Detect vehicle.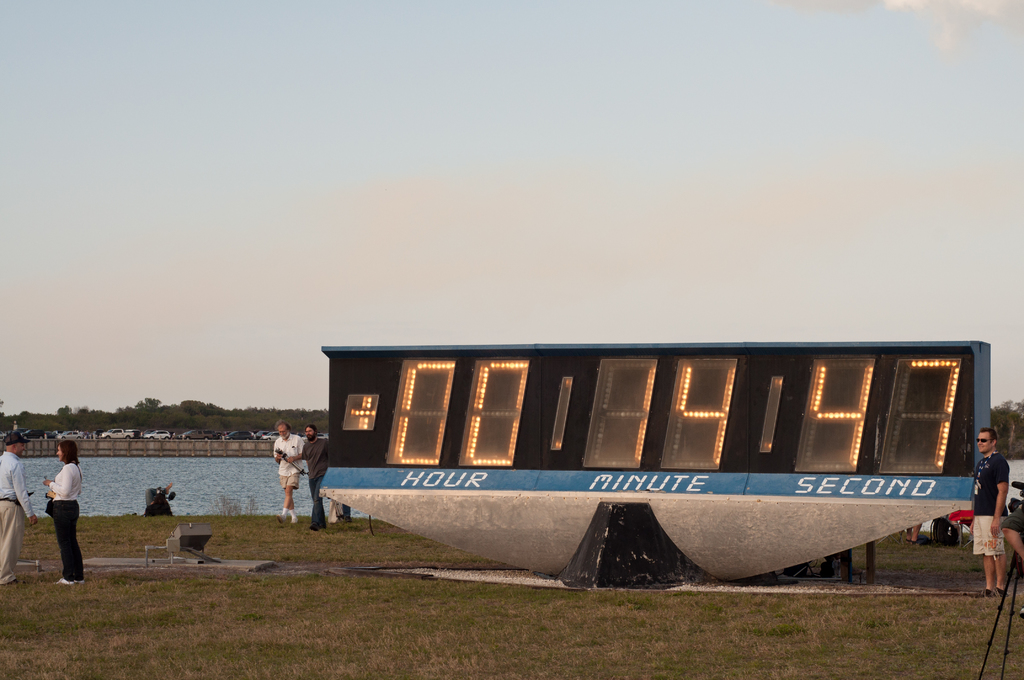
Detected at 99,420,144,444.
